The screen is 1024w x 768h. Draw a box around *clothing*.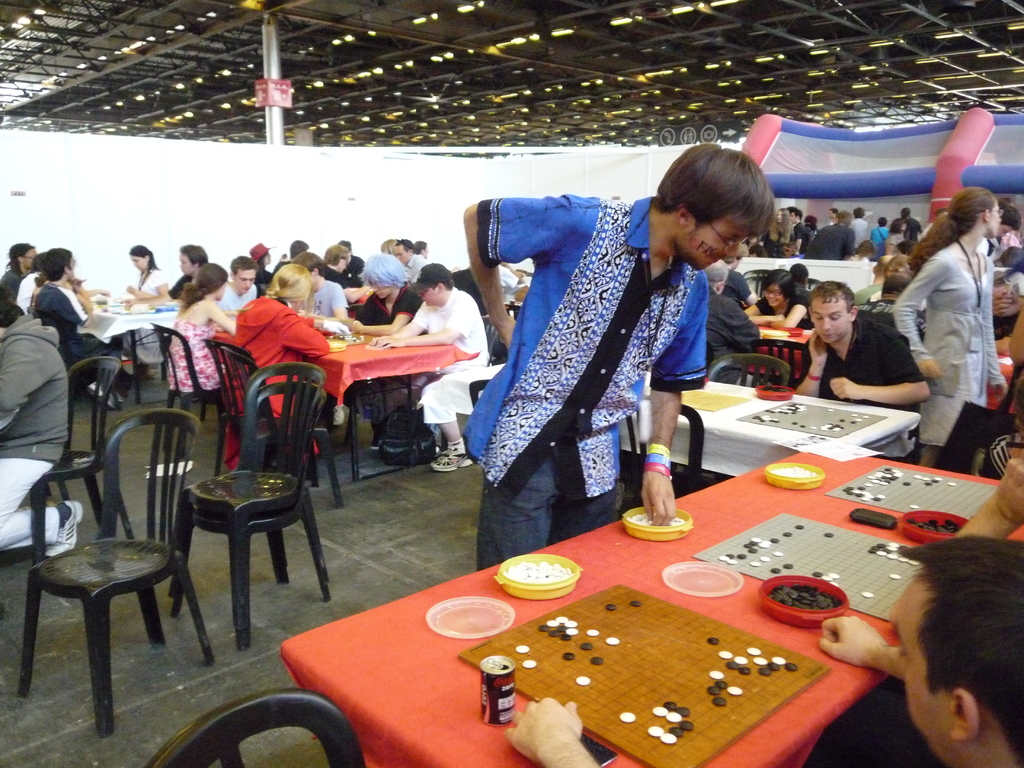
<region>799, 312, 922, 426</region>.
